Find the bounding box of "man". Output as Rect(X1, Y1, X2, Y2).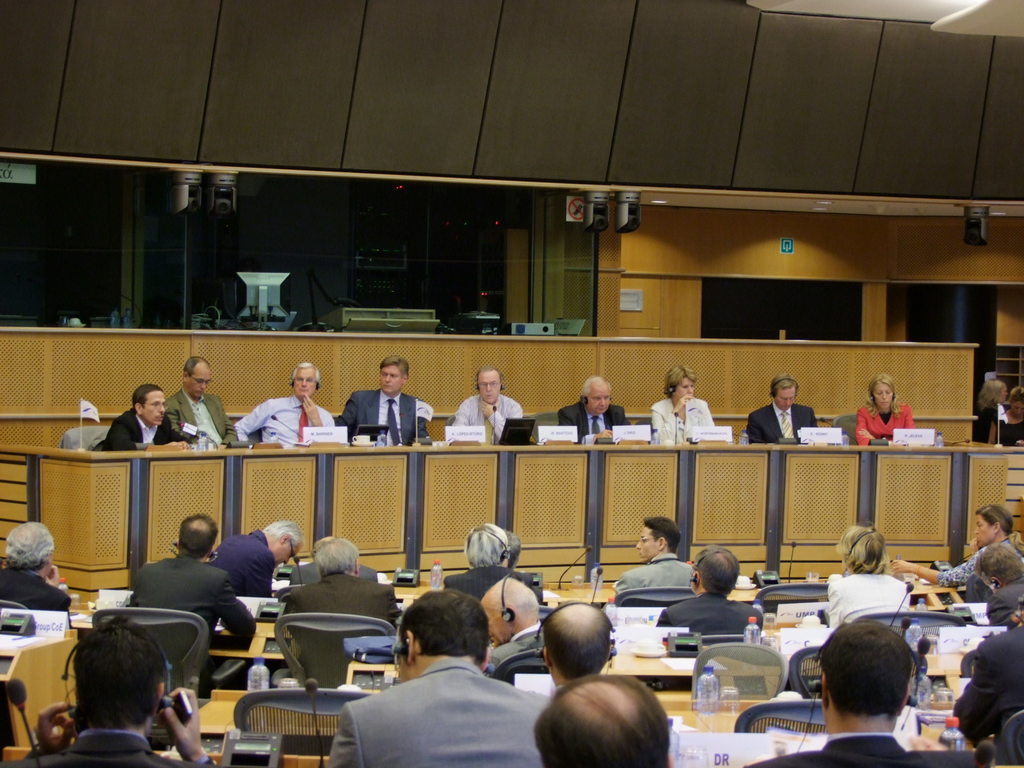
Rect(451, 367, 524, 443).
